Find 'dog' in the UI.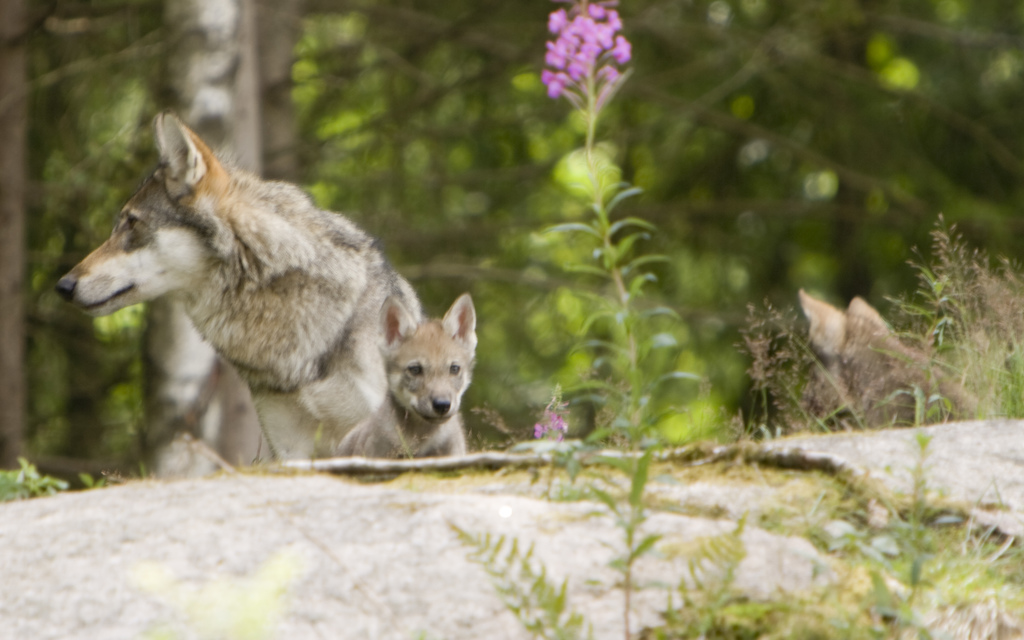
UI element at 335:293:470:456.
